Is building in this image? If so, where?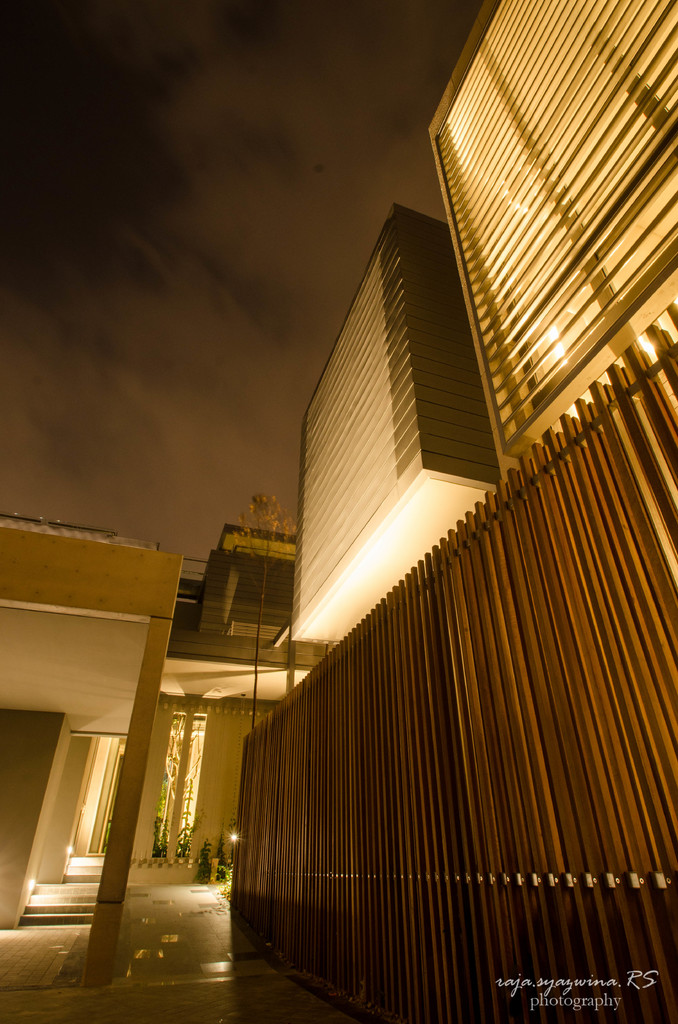
Yes, at crop(287, 0, 675, 645).
